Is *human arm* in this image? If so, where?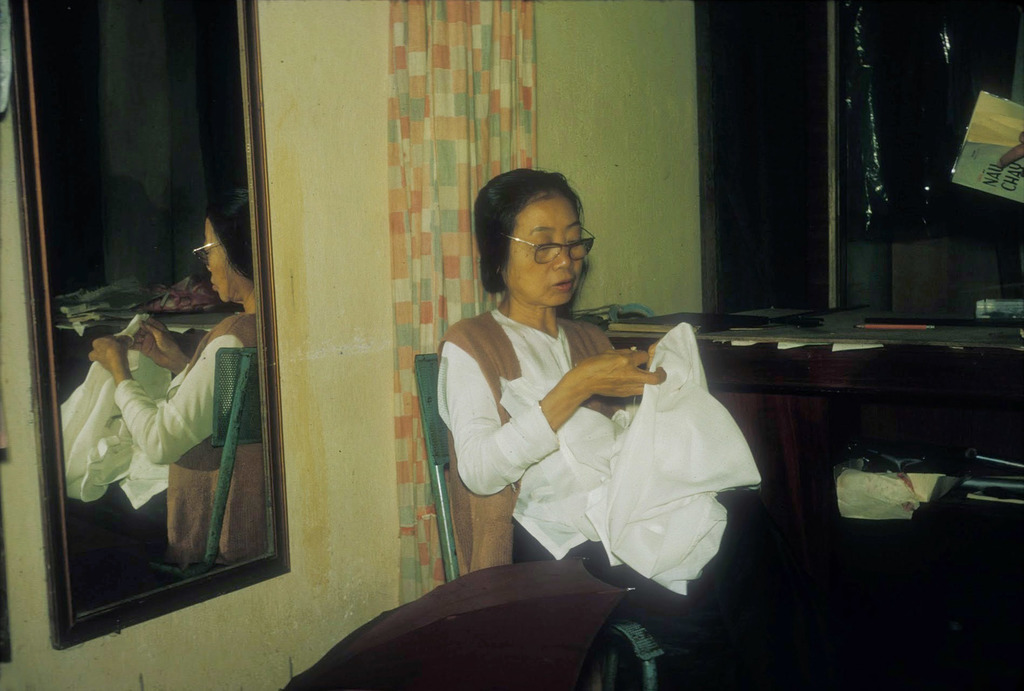
Yes, at pyautogui.locateOnScreen(480, 339, 664, 512).
